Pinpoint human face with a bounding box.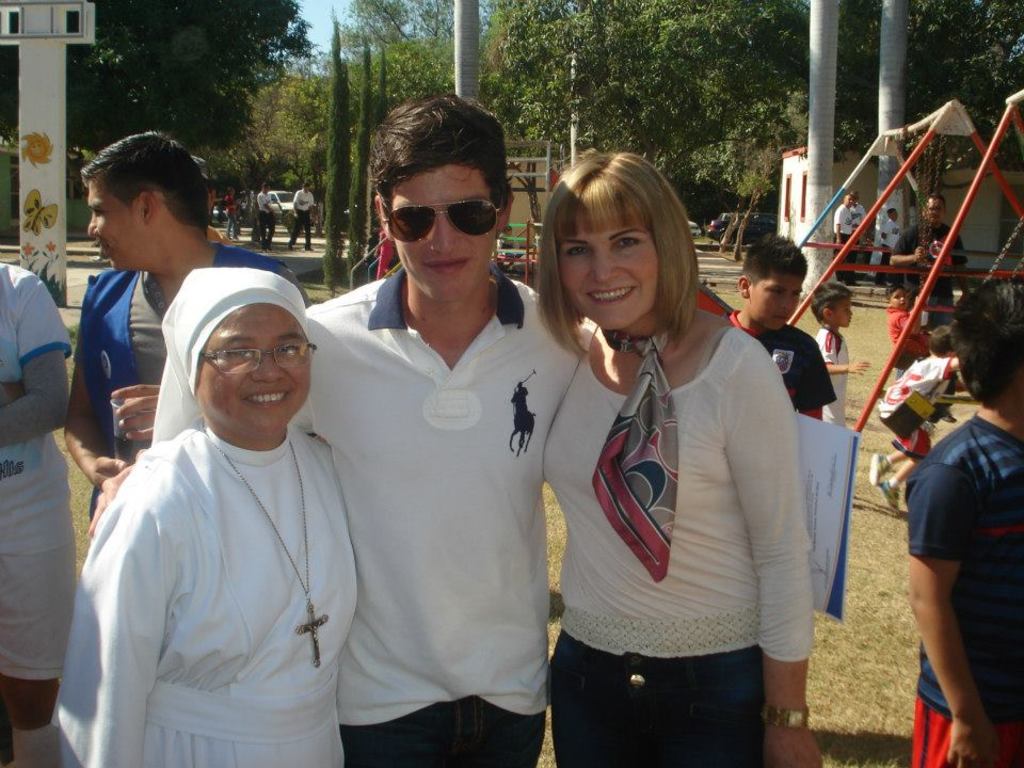
l=384, t=160, r=506, b=303.
